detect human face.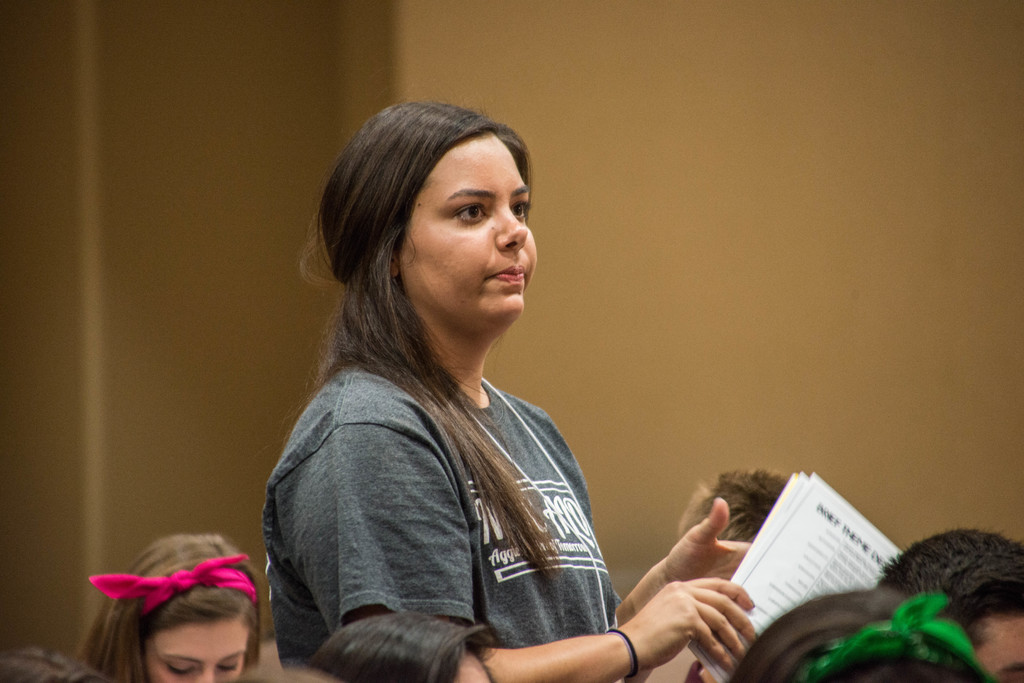
Detected at <box>395,131,538,311</box>.
